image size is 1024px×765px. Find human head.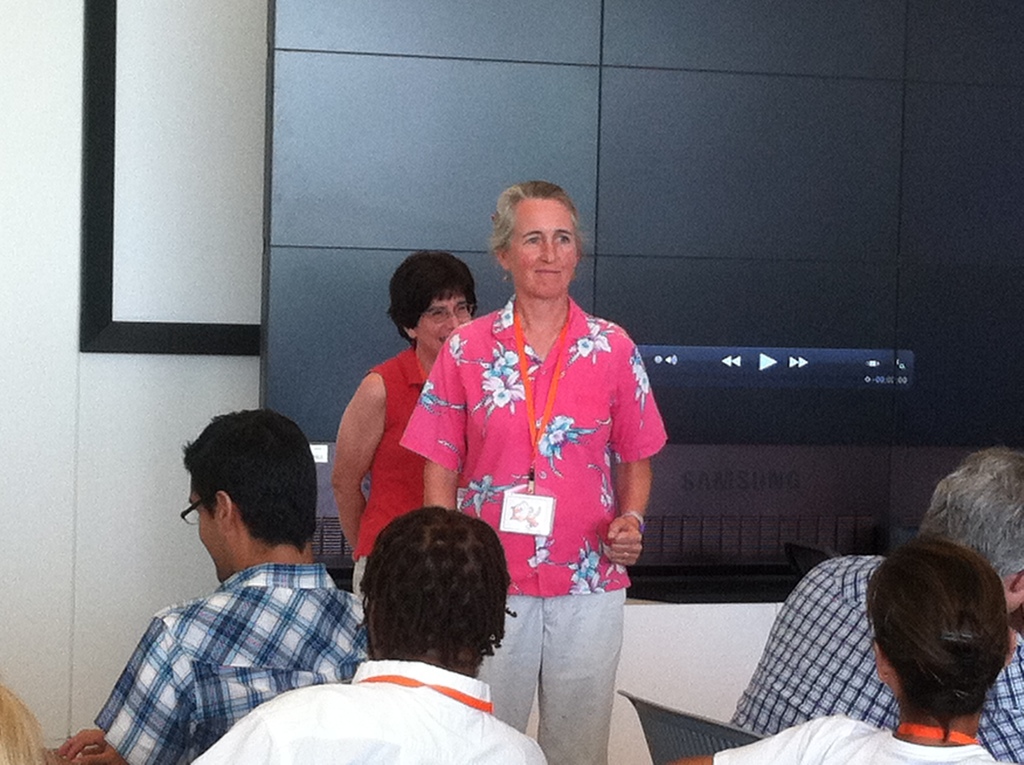
select_region(0, 684, 50, 764).
